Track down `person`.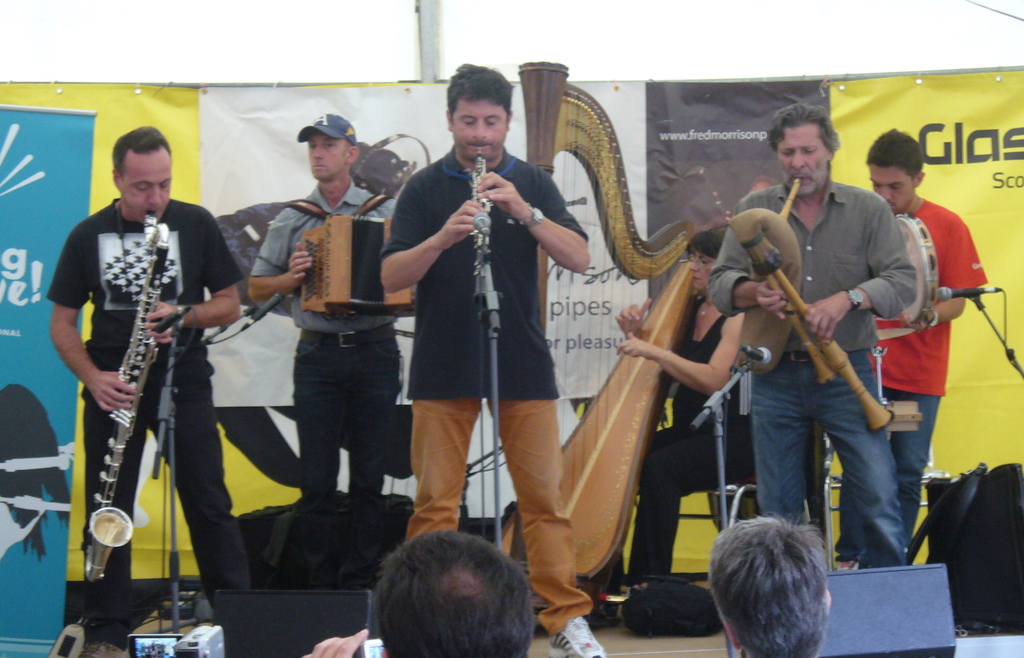
Tracked to bbox=[714, 508, 833, 657].
